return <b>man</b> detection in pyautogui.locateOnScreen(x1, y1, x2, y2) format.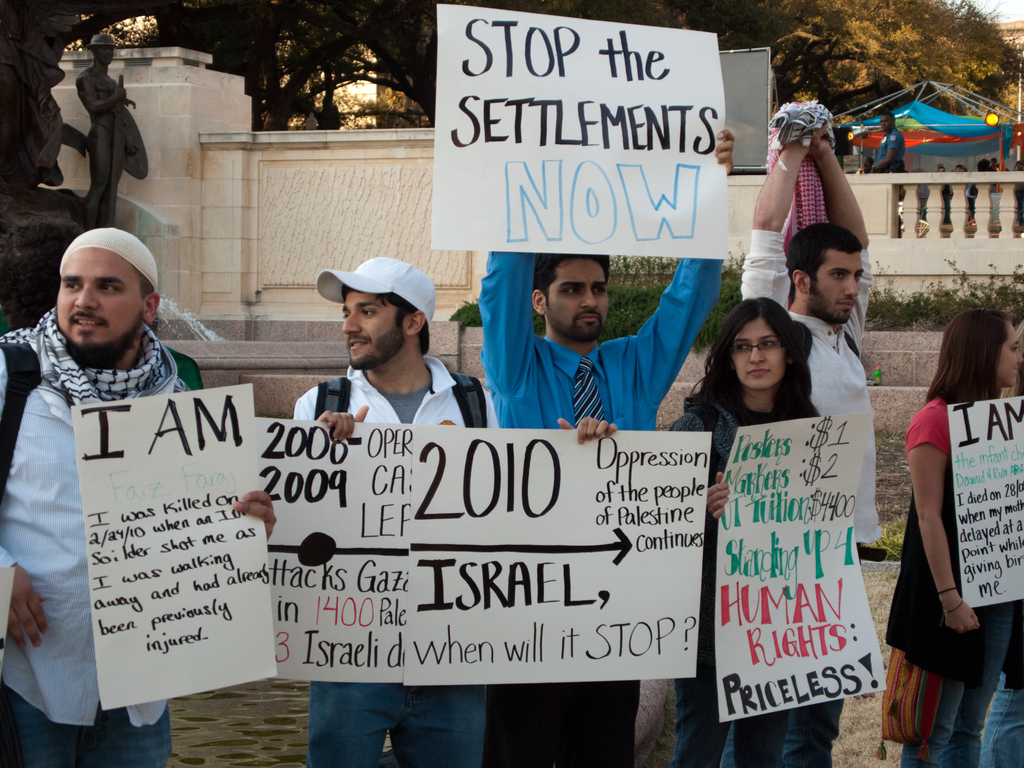
pyautogui.locateOnScreen(8, 191, 246, 719).
